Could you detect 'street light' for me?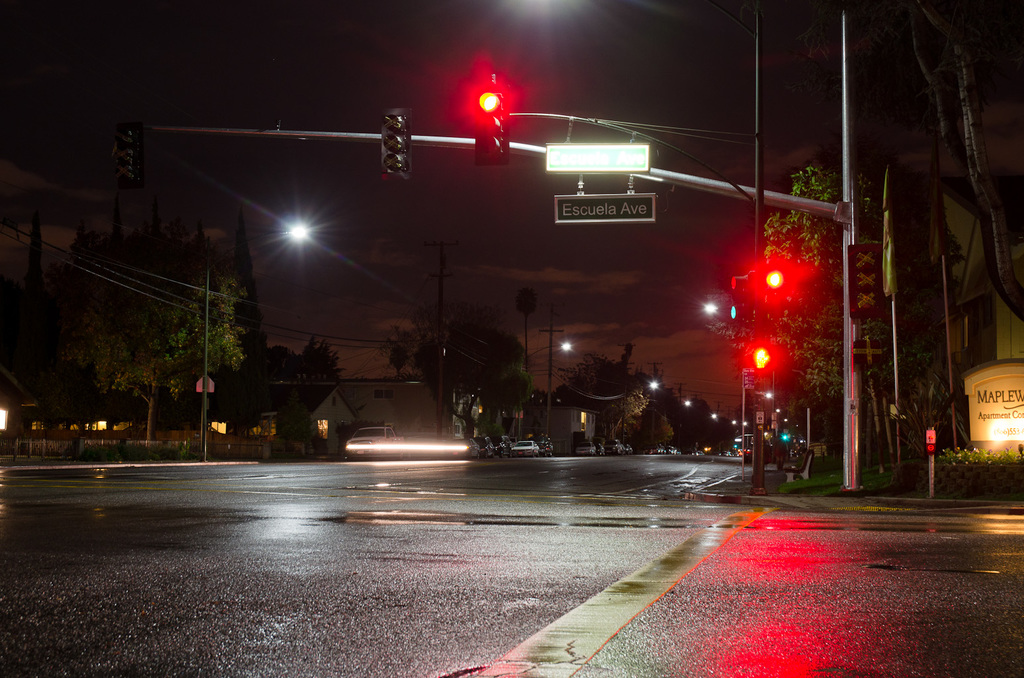
Detection result: [x1=695, y1=407, x2=721, y2=439].
